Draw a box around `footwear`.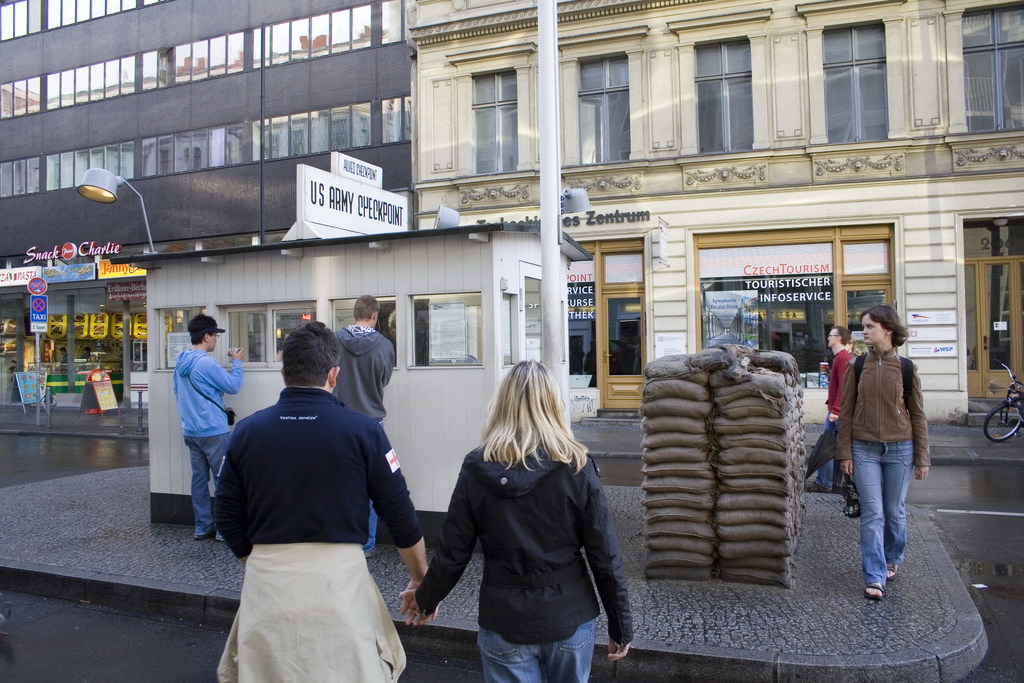
pyautogui.locateOnScreen(888, 562, 899, 580).
